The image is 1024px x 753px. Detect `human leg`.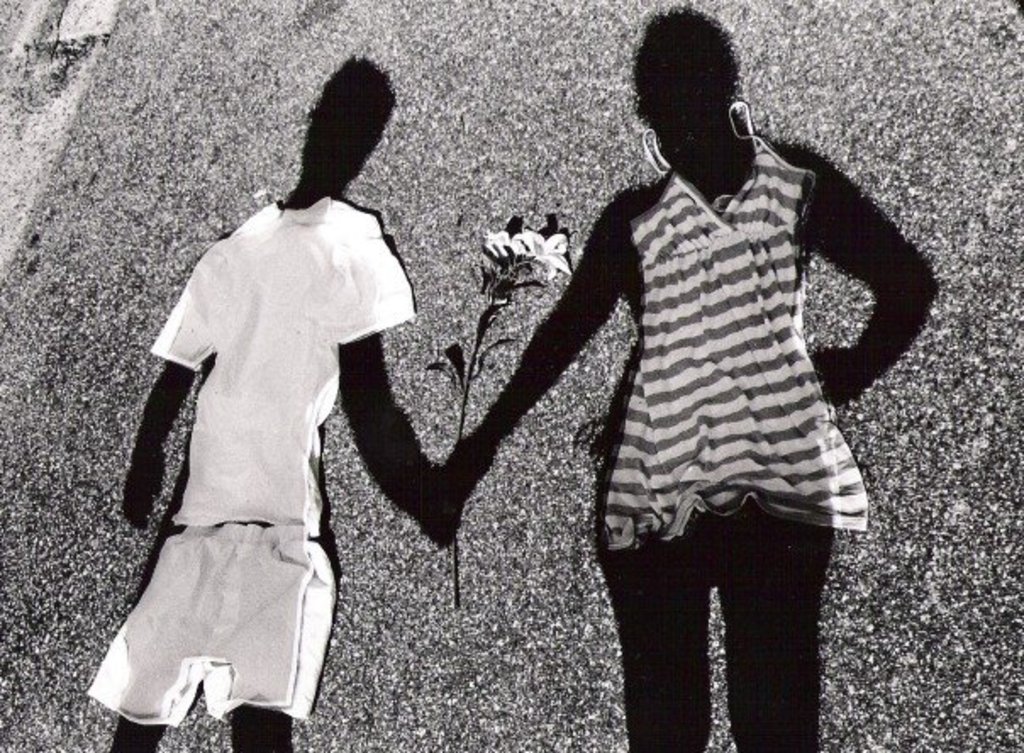
Detection: {"left": 237, "top": 538, "right": 315, "bottom": 751}.
